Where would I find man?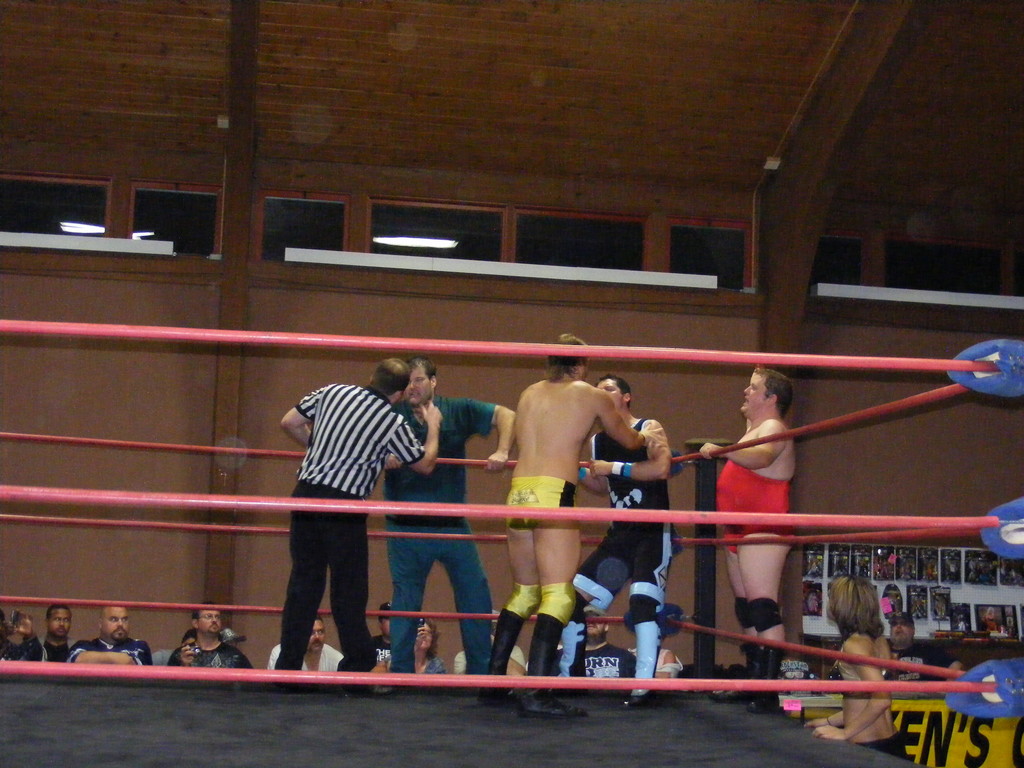
At box(369, 358, 511, 685).
